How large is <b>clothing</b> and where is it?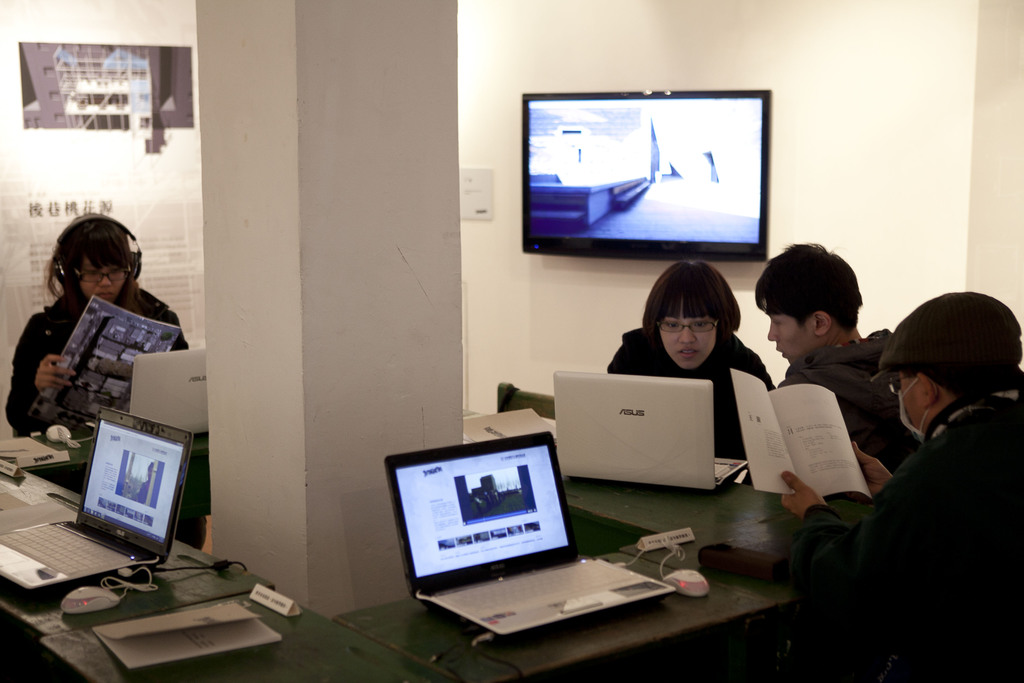
Bounding box: pyautogui.locateOnScreen(5, 290, 186, 431).
